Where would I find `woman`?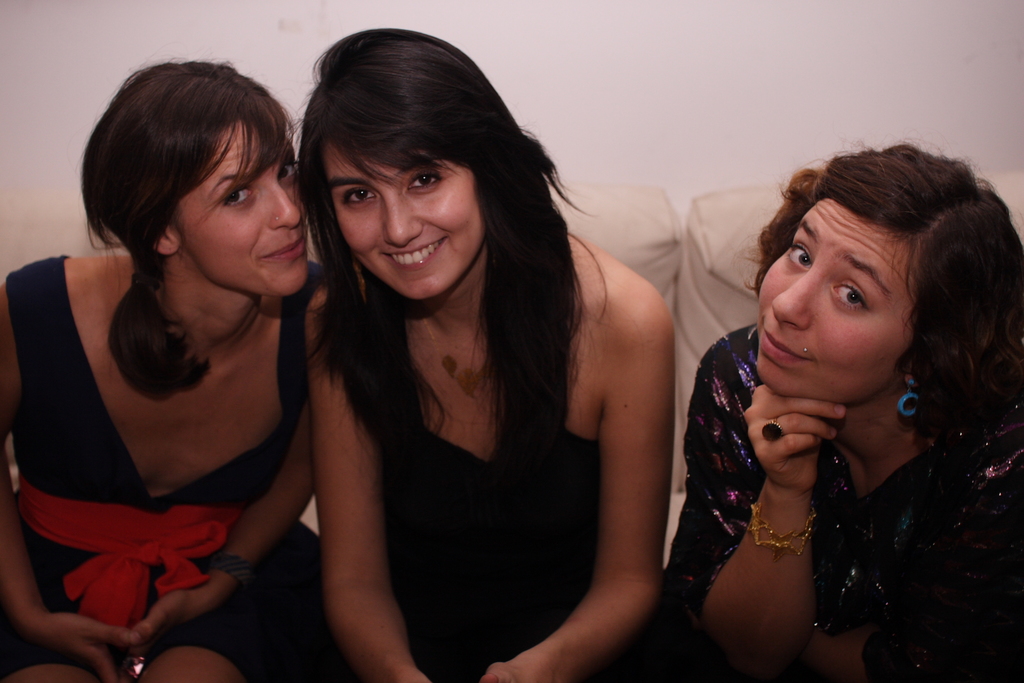
At 0 49 328 682.
